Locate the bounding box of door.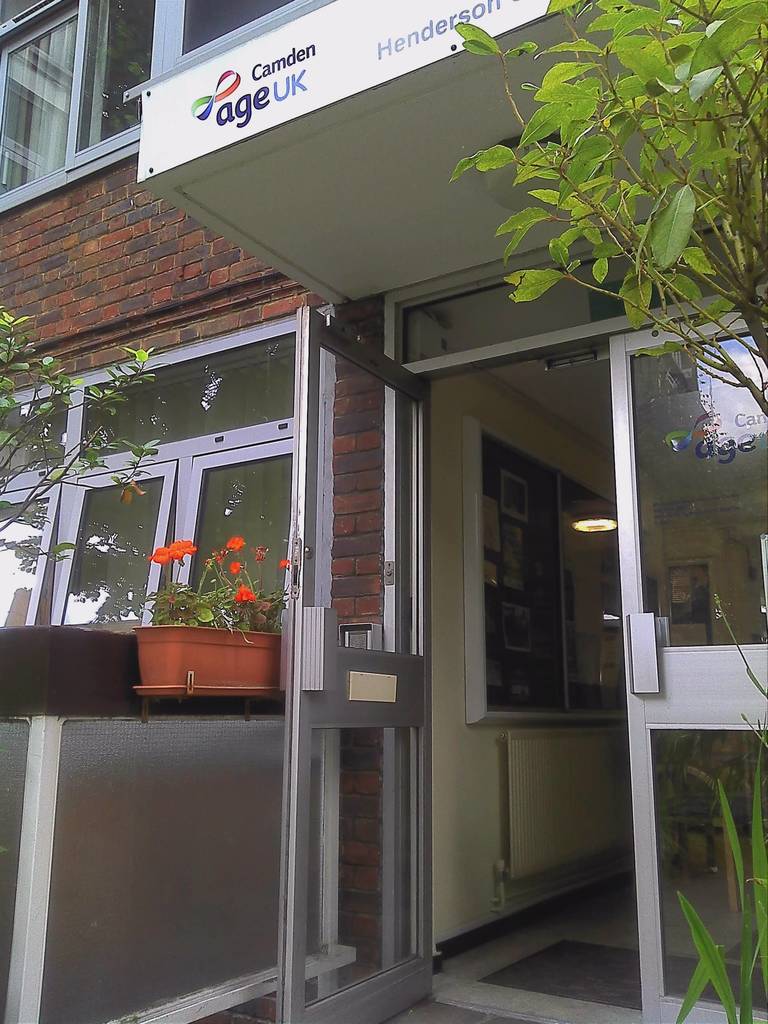
Bounding box: bbox=[271, 312, 433, 1023].
